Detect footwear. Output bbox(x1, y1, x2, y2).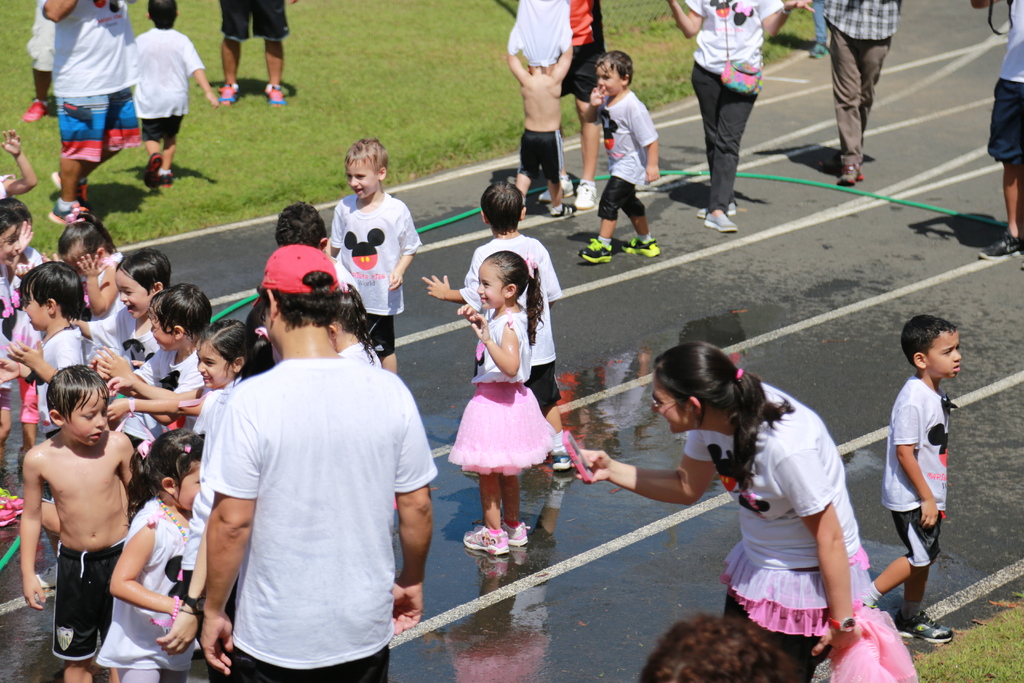
bbox(463, 523, 508, 554).
